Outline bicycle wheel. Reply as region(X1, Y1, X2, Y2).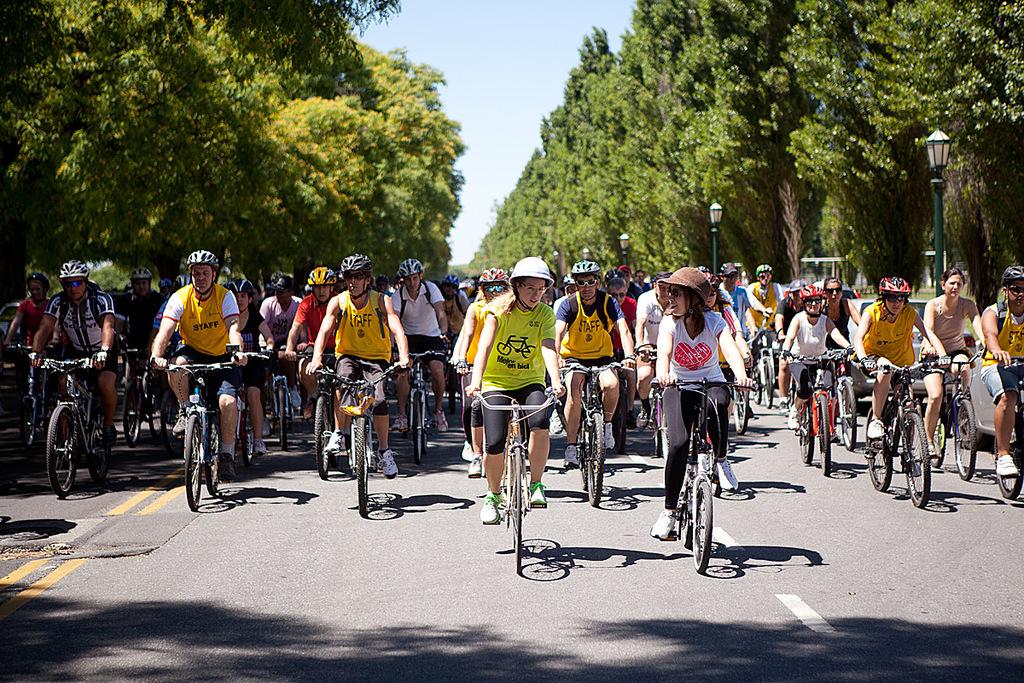
region(817, 389, 829, 476).
